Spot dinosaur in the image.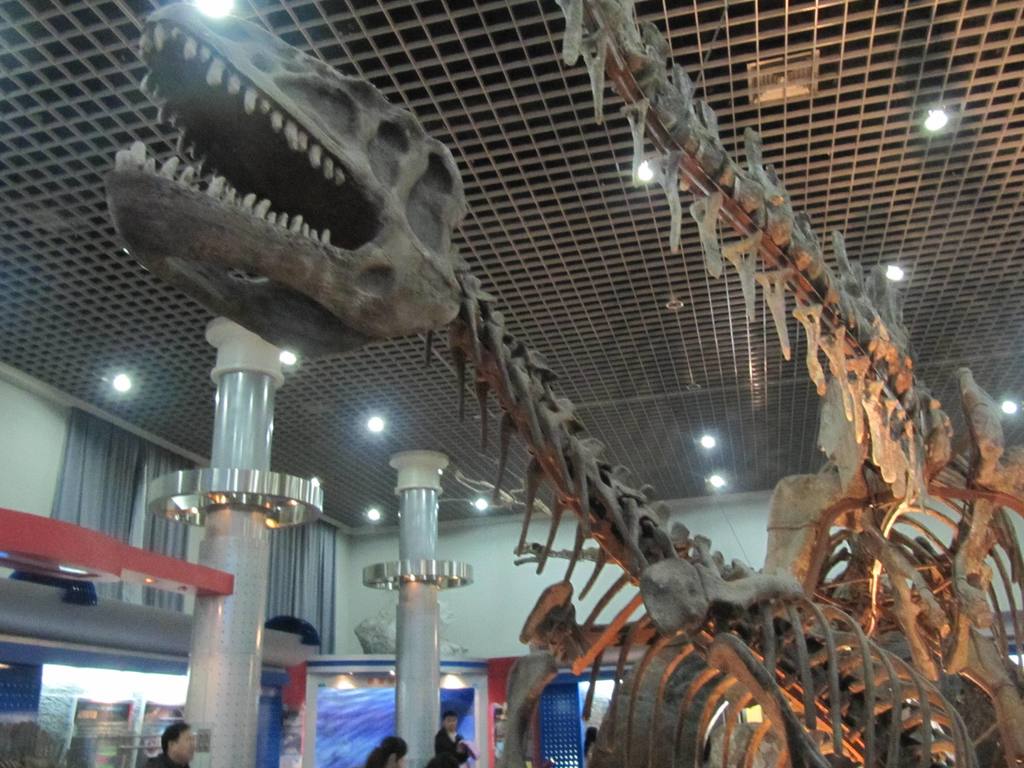
dinosaur found at region(97, 0, 986, 767).
